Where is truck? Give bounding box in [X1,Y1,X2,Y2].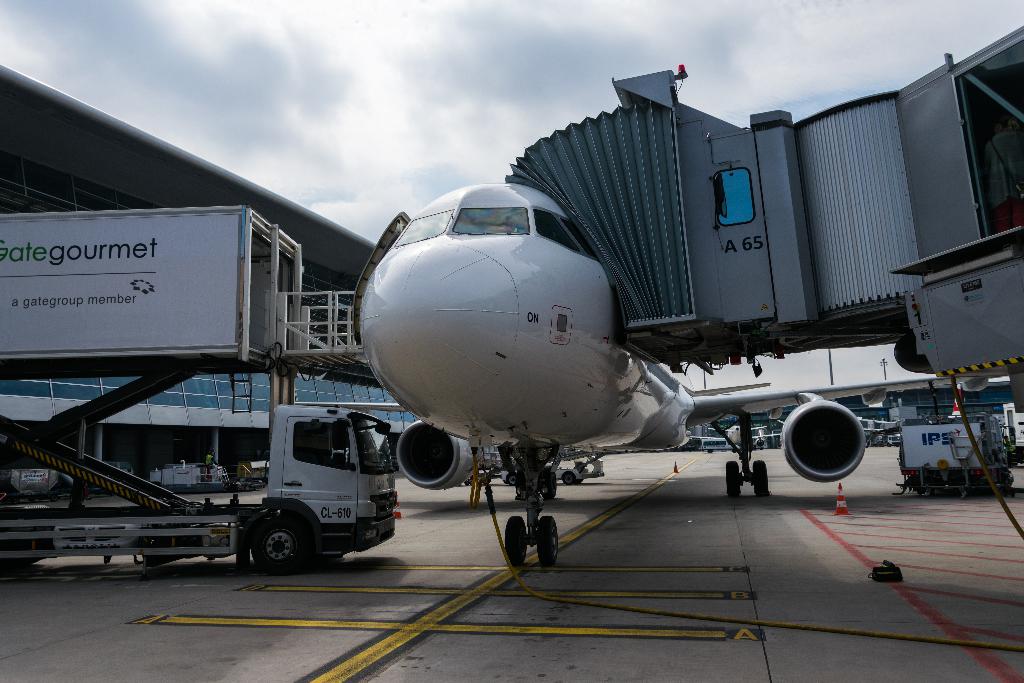
[501,454,609,488].
